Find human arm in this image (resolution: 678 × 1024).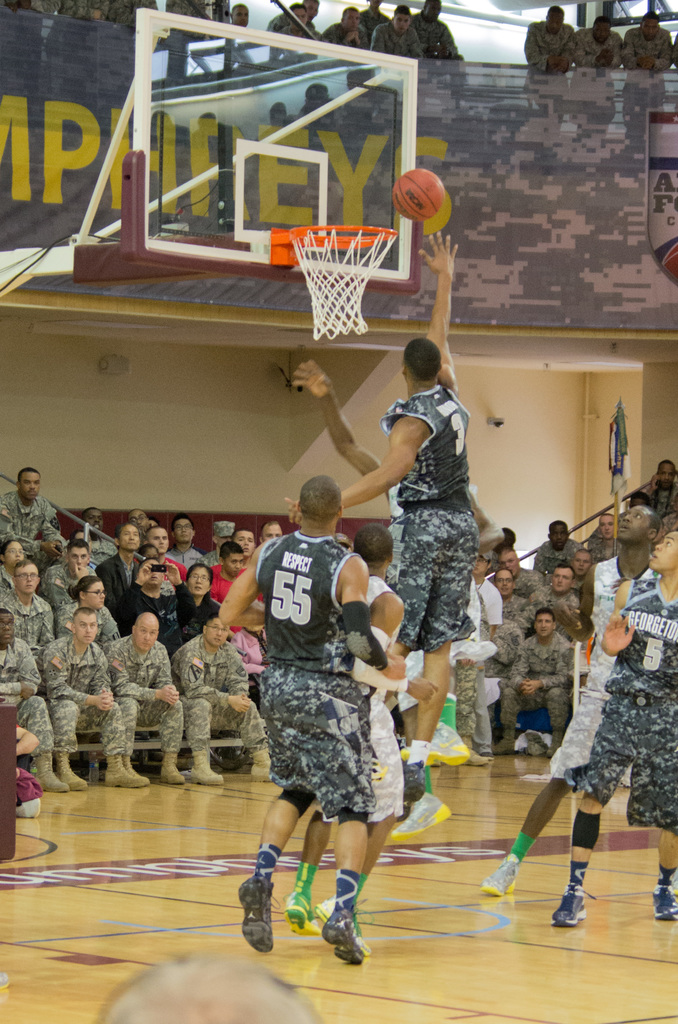
detection(440, 23, 456, 58).
